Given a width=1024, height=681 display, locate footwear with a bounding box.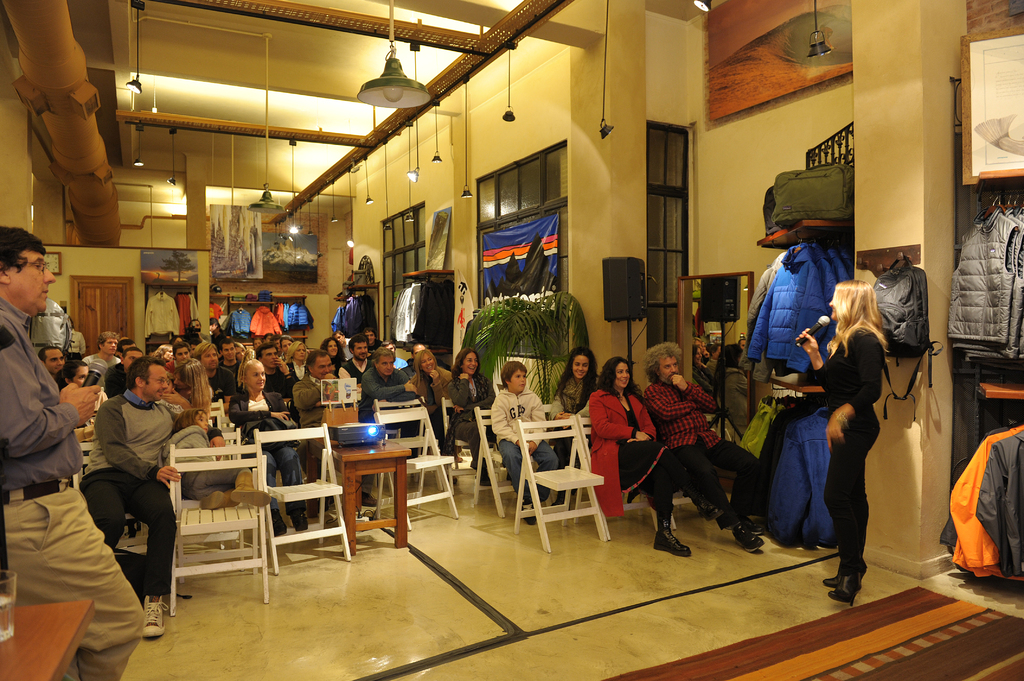
Located: (821, 569, 846, 589).
